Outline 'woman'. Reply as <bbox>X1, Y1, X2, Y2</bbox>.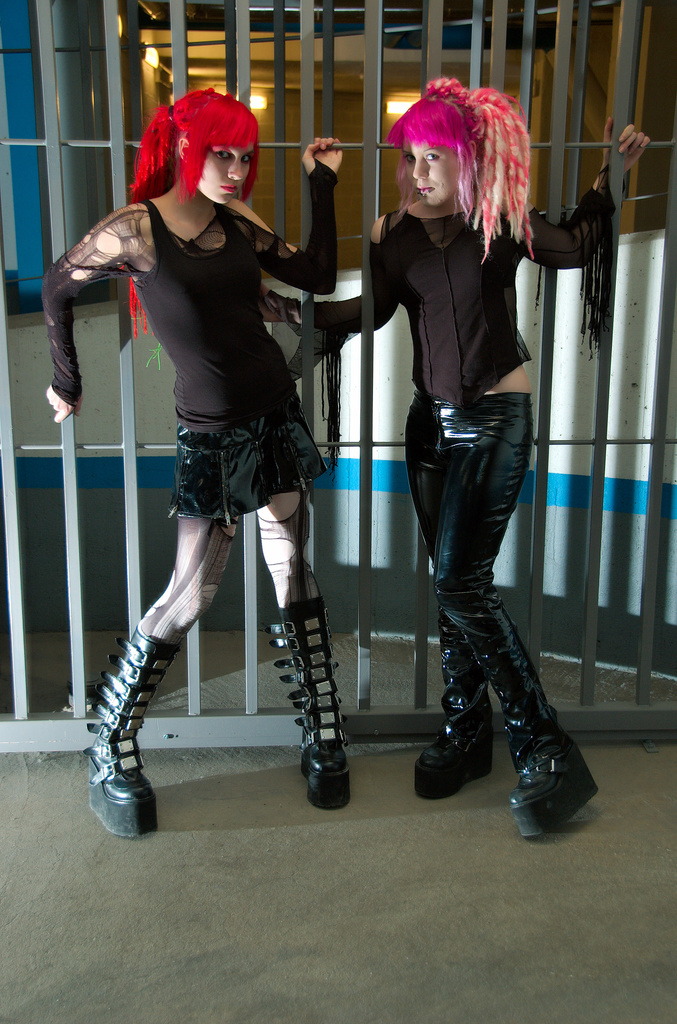
<bbox>250, 70, 660, 838</bbox>.
